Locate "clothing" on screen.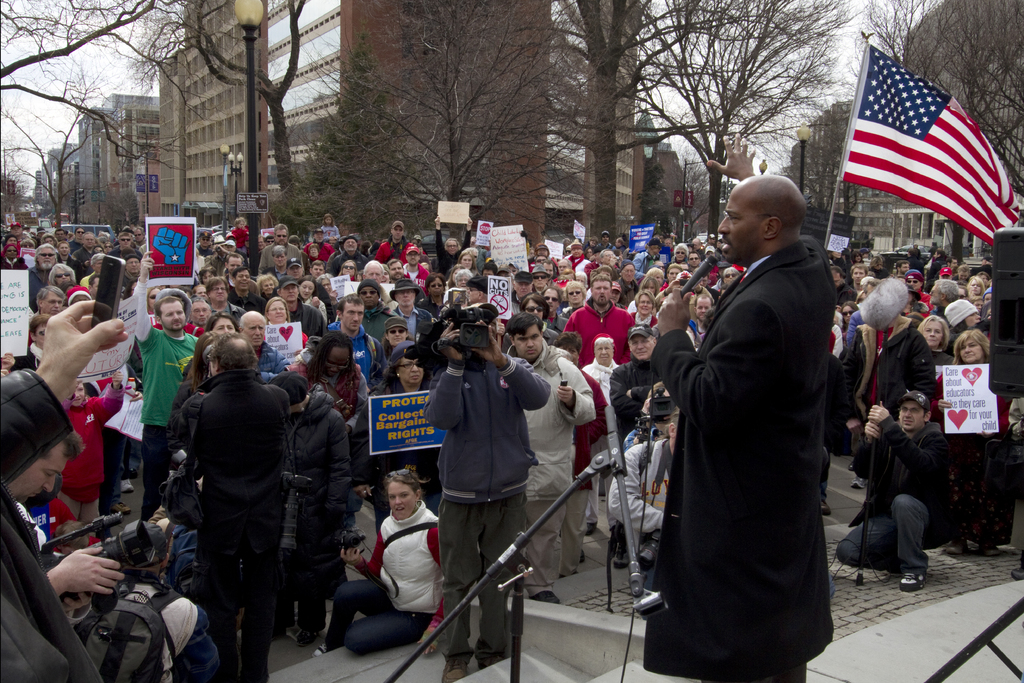
On screen at [left=33, top=264, right=54, bottom=295].
